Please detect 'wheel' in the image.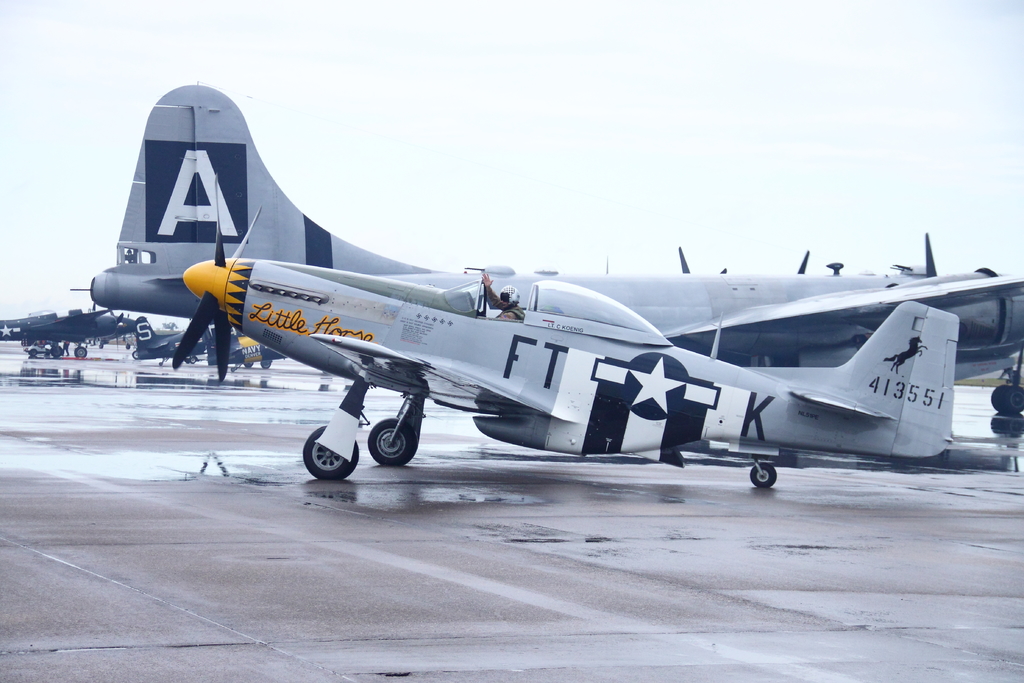
Rect(989, 383, 1006, 416).
